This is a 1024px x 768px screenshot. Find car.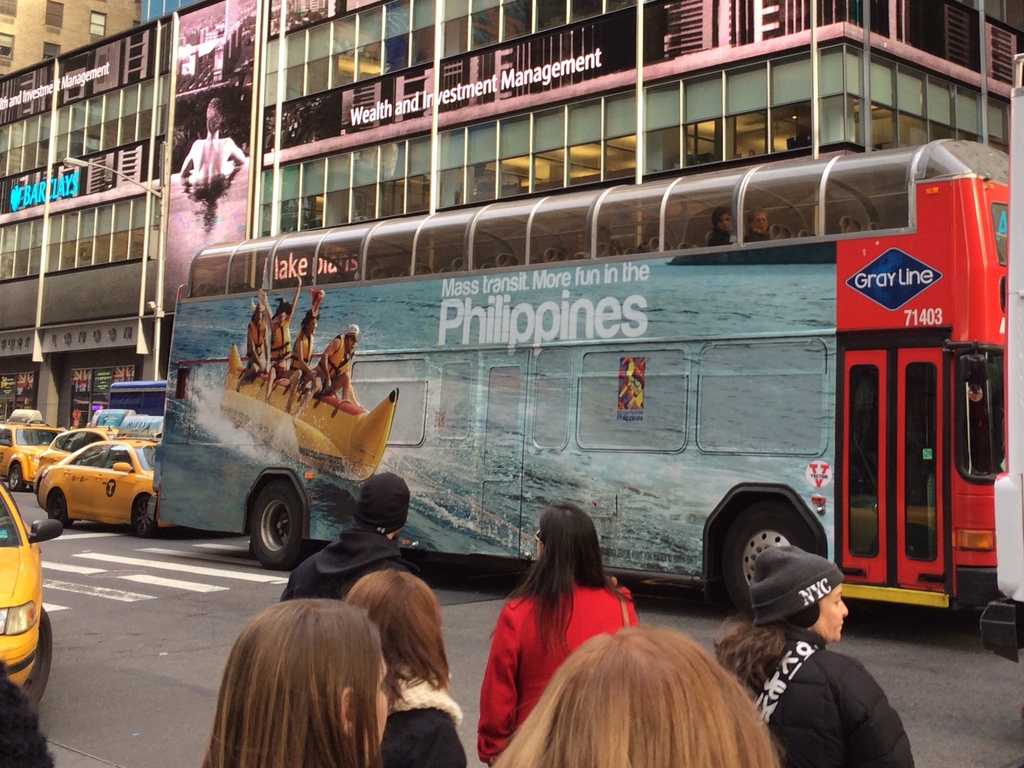
Bounding box: 37,413,128,484.
